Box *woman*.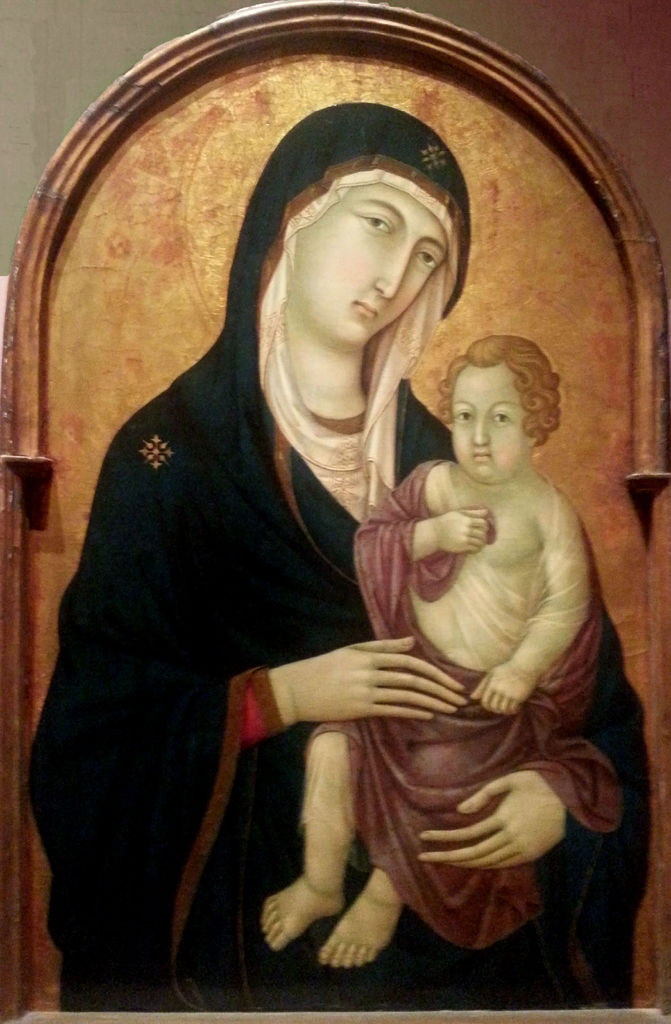
{"left": 91, "top": 76, "right": 606, "bottom": 928}.
